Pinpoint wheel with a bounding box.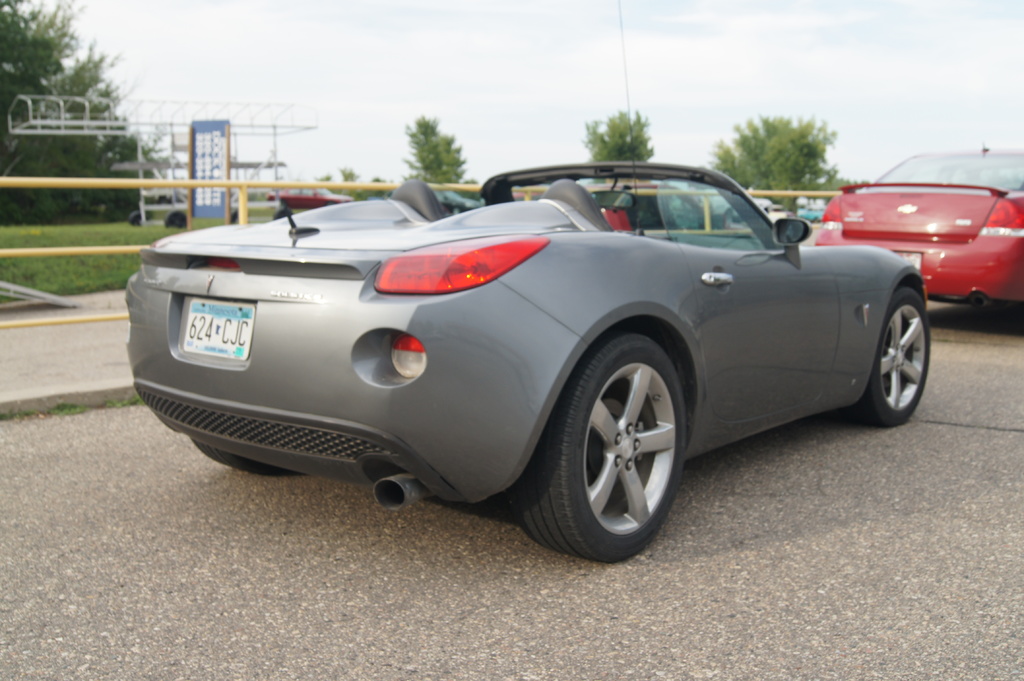
[129,212,144,228].
